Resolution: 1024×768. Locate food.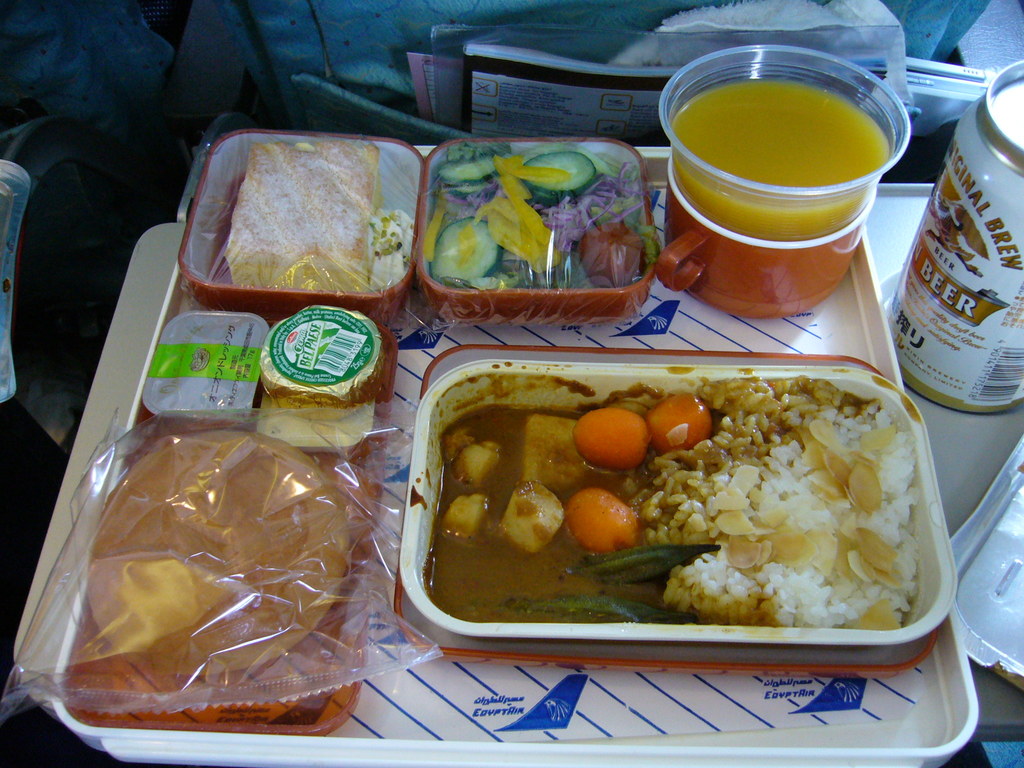
x1=415 y1=342 x2=952 y2=668.
